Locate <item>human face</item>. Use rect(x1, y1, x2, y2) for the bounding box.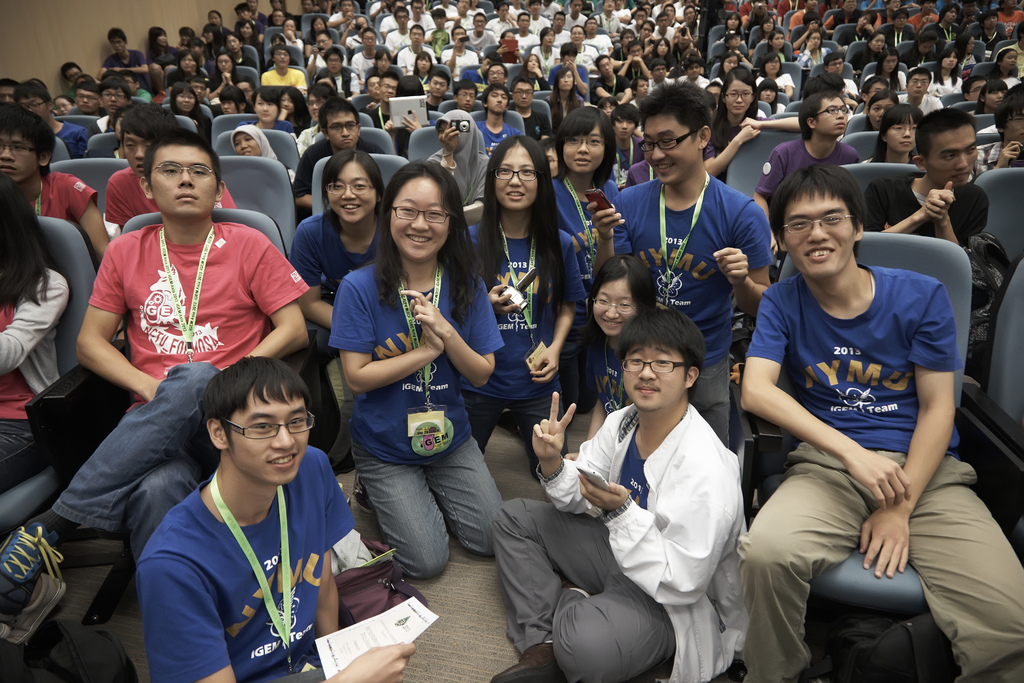
rect(601, 0, 616, 13).
